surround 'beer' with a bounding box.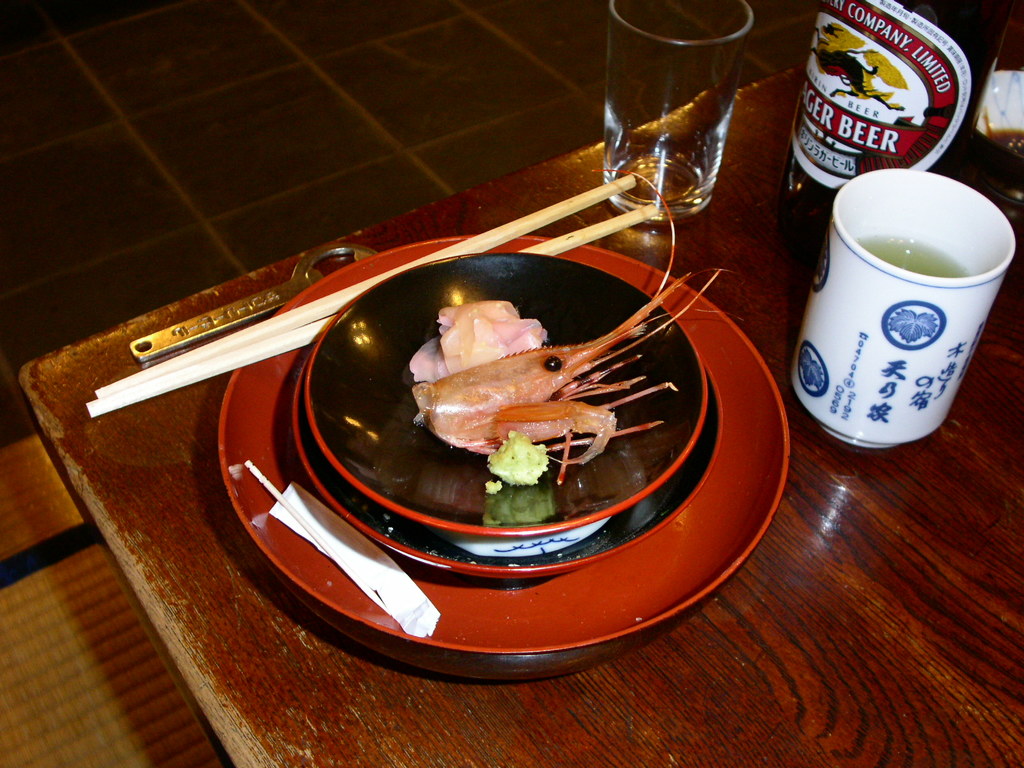
pyautogui.locateOnScreen(777, 0, 1023, 248).
